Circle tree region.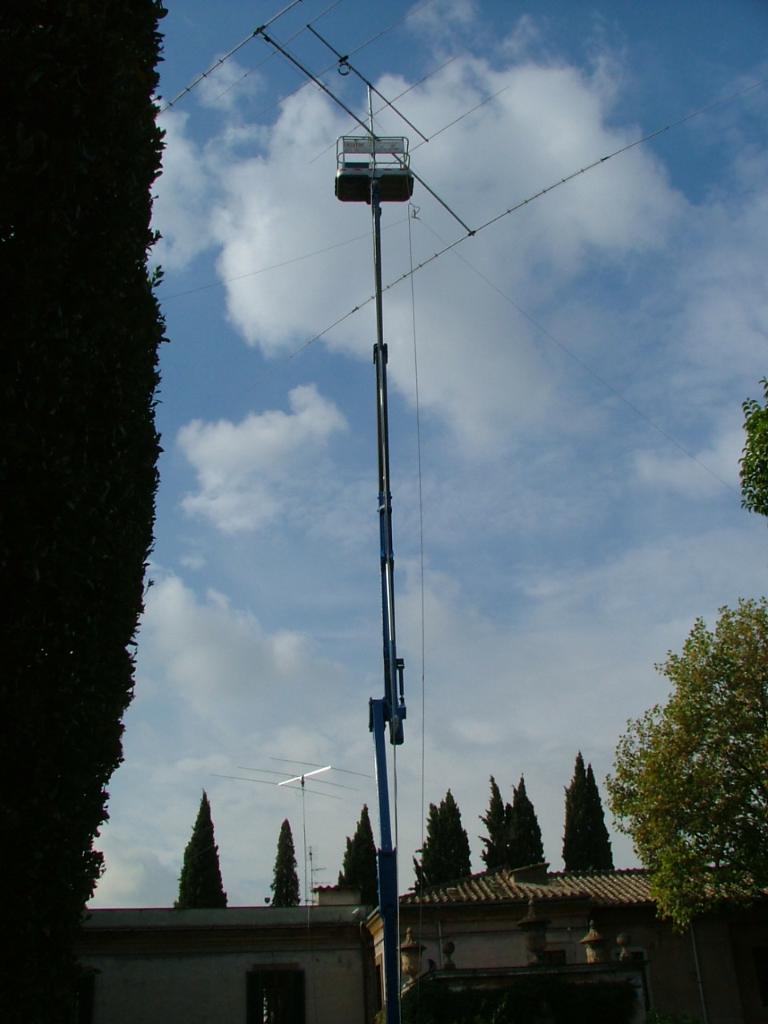
Region: [left=334, top=800, right=373, bottom=891].
